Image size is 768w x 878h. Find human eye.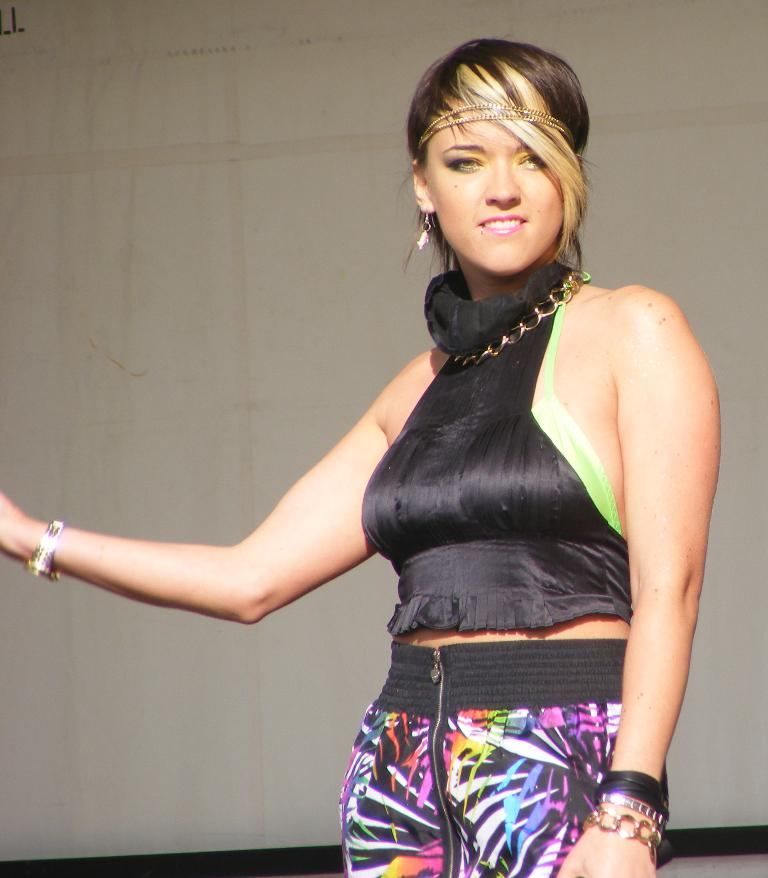
(515,148,535,173).
